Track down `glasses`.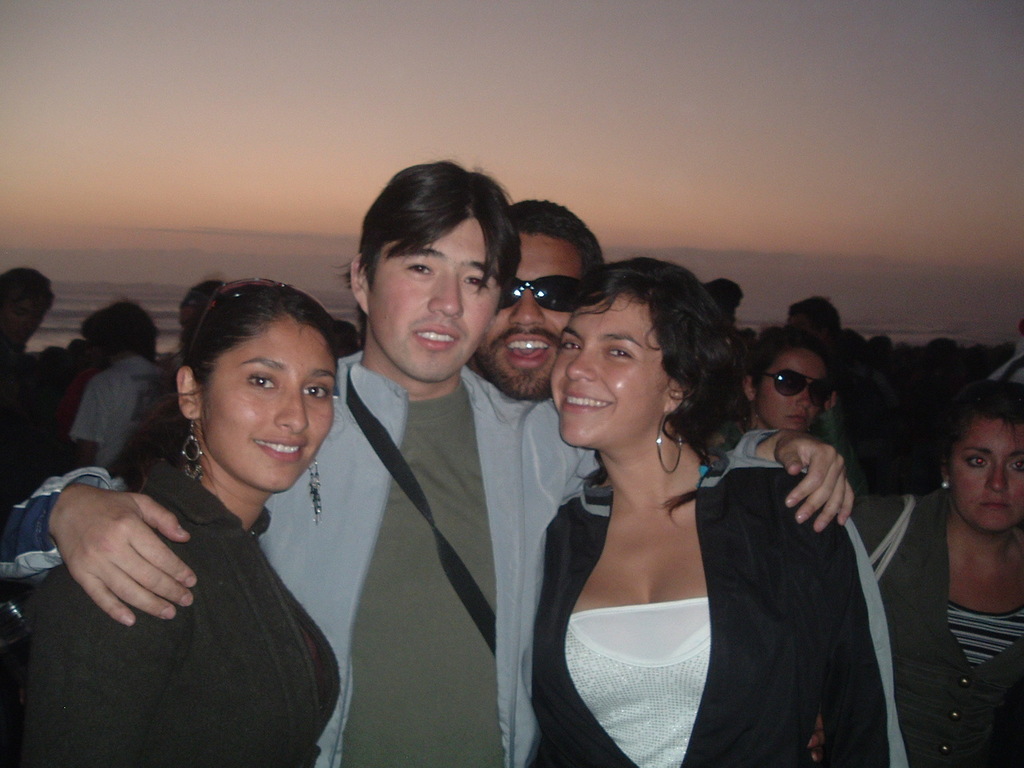
Tracked to pyautogui.locateOnScreen(499, 266, 601, 317).
